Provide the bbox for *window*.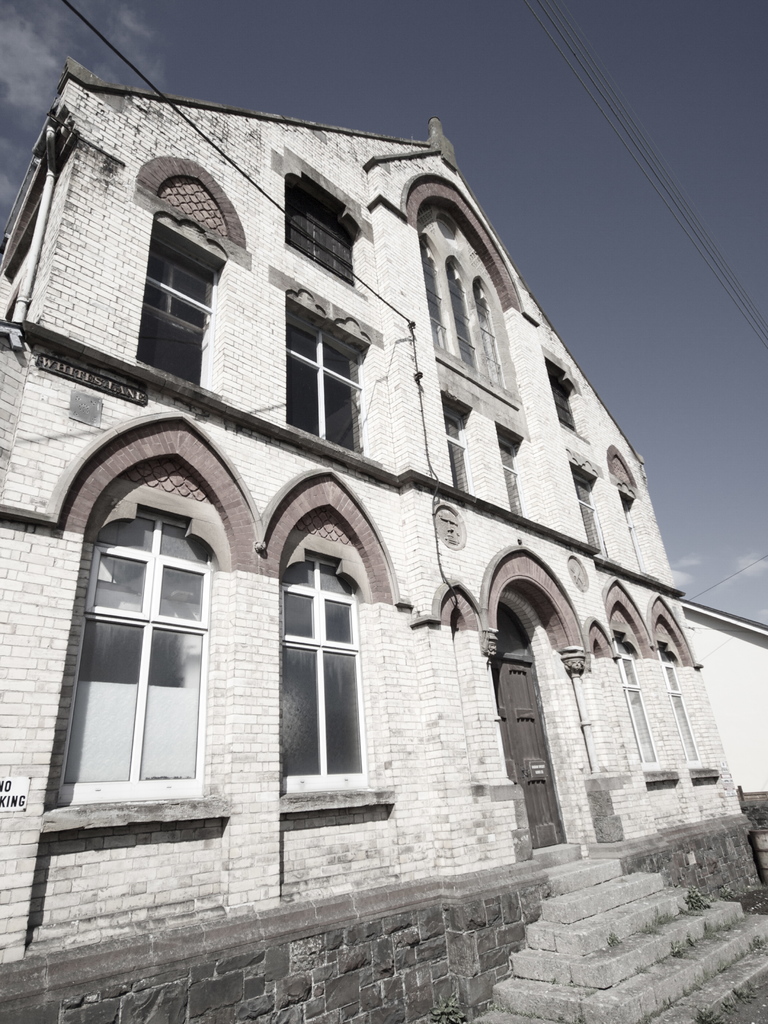
{"left": 611, "top": 634, "right": 662, "bottom": 770}.
